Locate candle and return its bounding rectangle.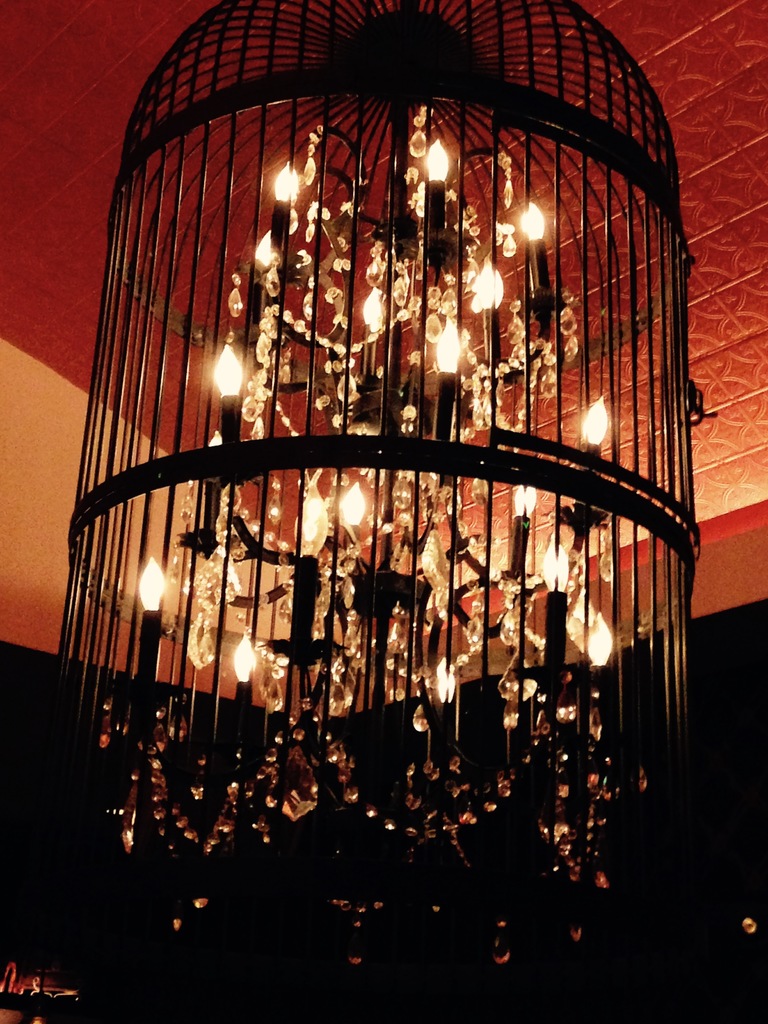
{"x1": 424, "y1": 132, "x2": 456, "y2": 236}.
